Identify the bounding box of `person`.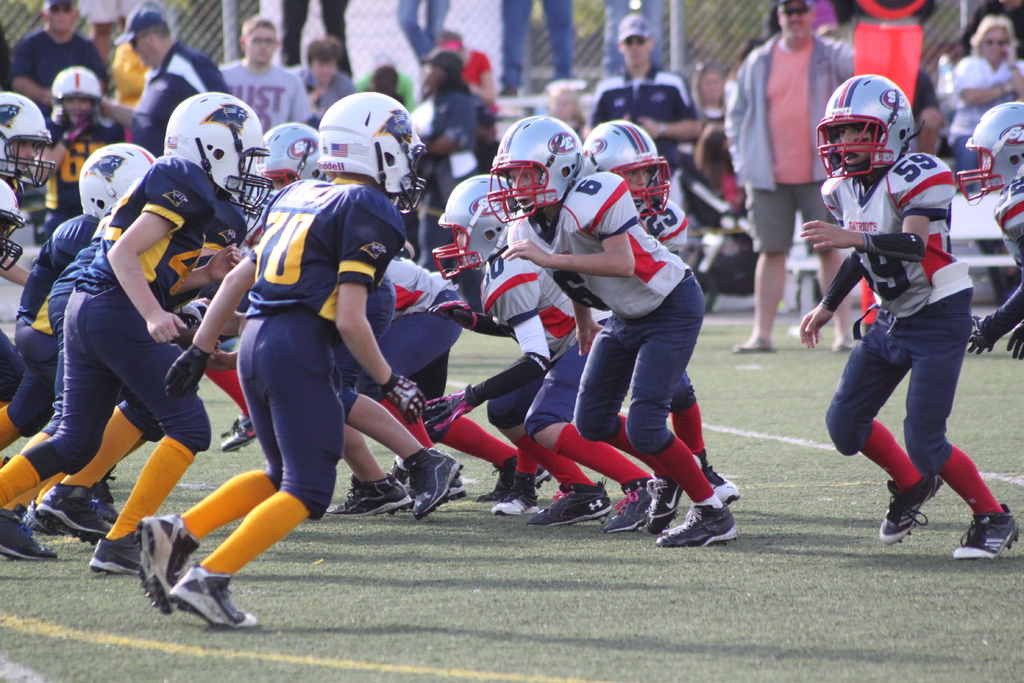
36,60,138,251.
